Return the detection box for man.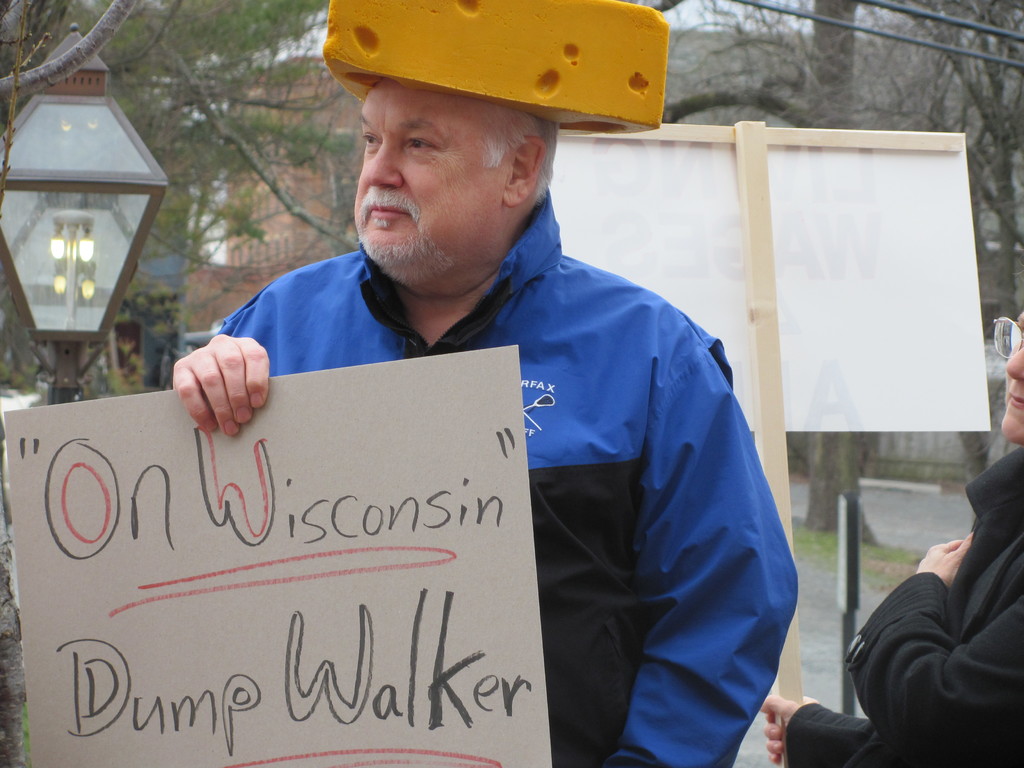
[x1=102, y1=29, x2=856, y2=752].
